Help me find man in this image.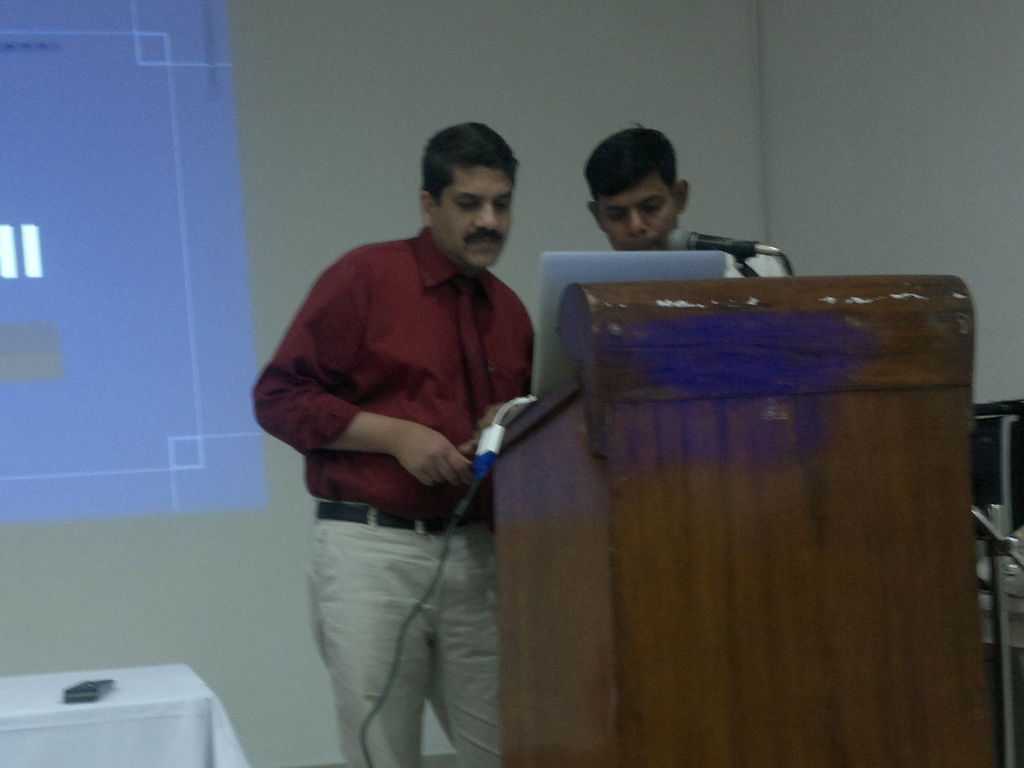
Found it: detection(578, 114, 700, 250).
